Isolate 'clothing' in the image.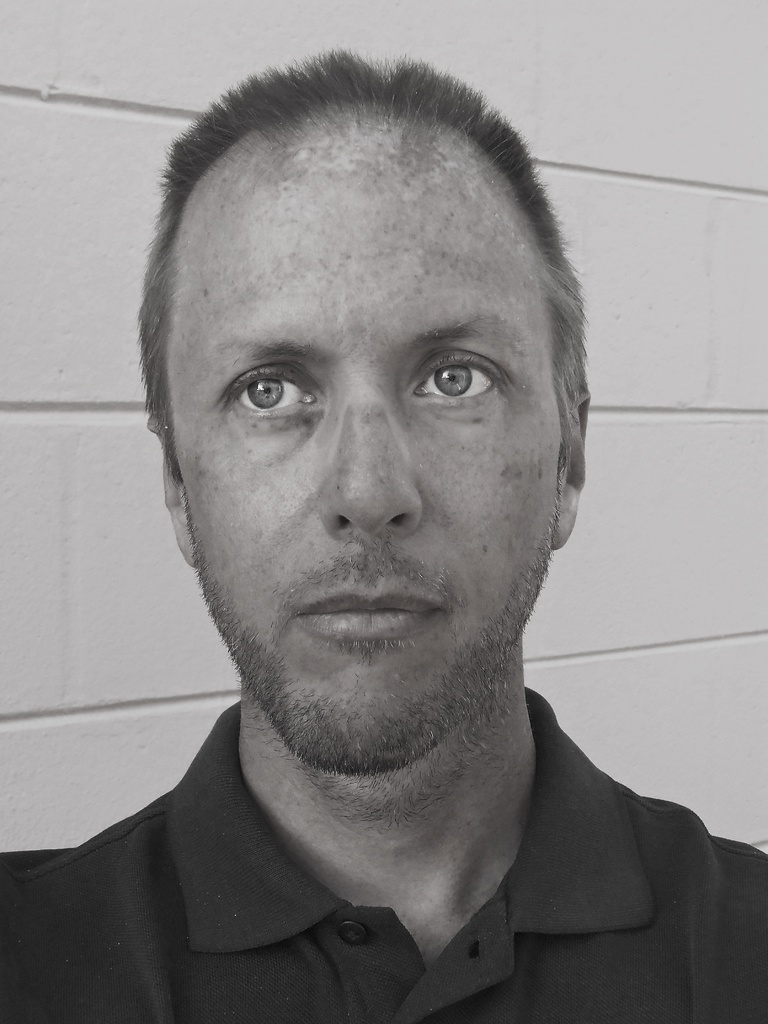
Isolated region: <bbox>0, 687, 767, 1023</bbox>.
